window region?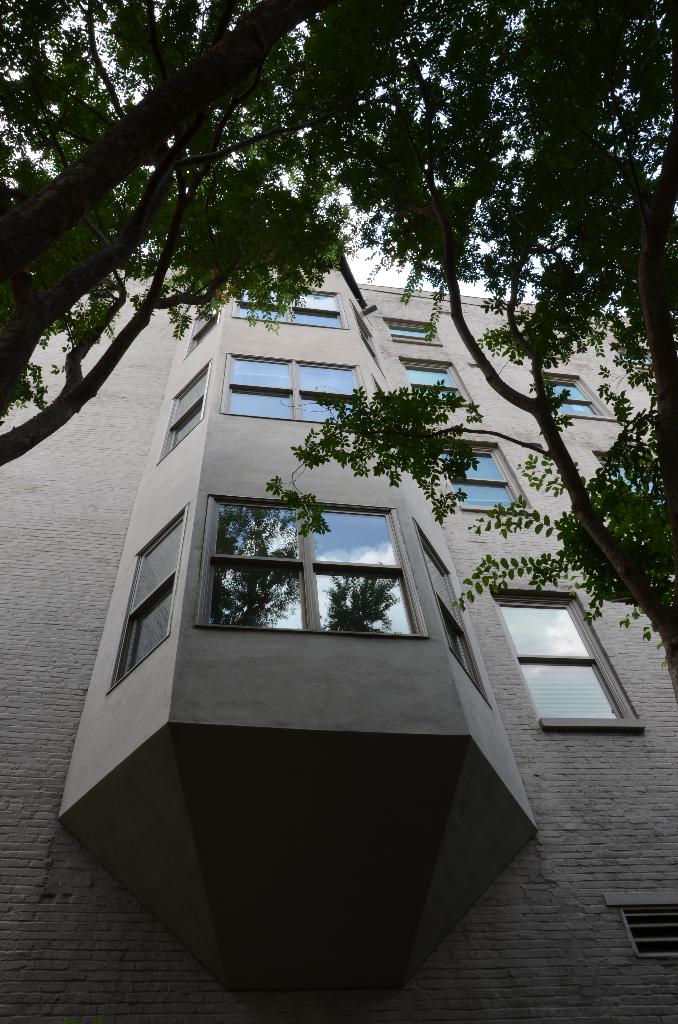
bbox(199, 491, 430, 638)
